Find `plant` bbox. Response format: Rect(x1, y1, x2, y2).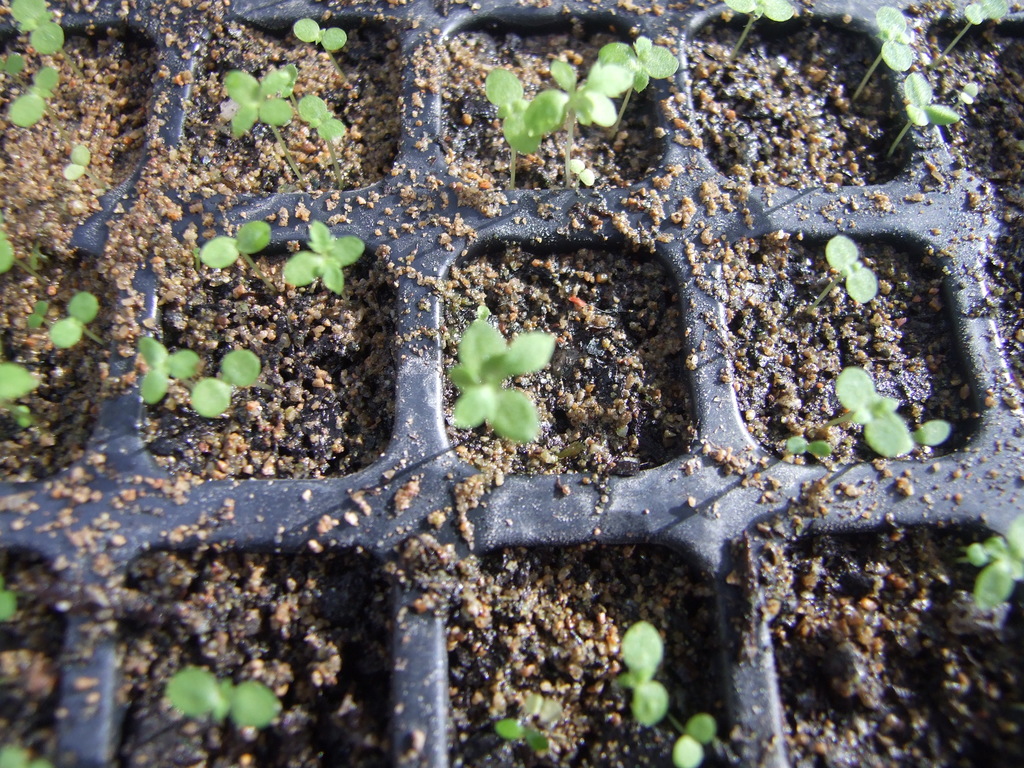
Rect(783, 434, 832, 464).
